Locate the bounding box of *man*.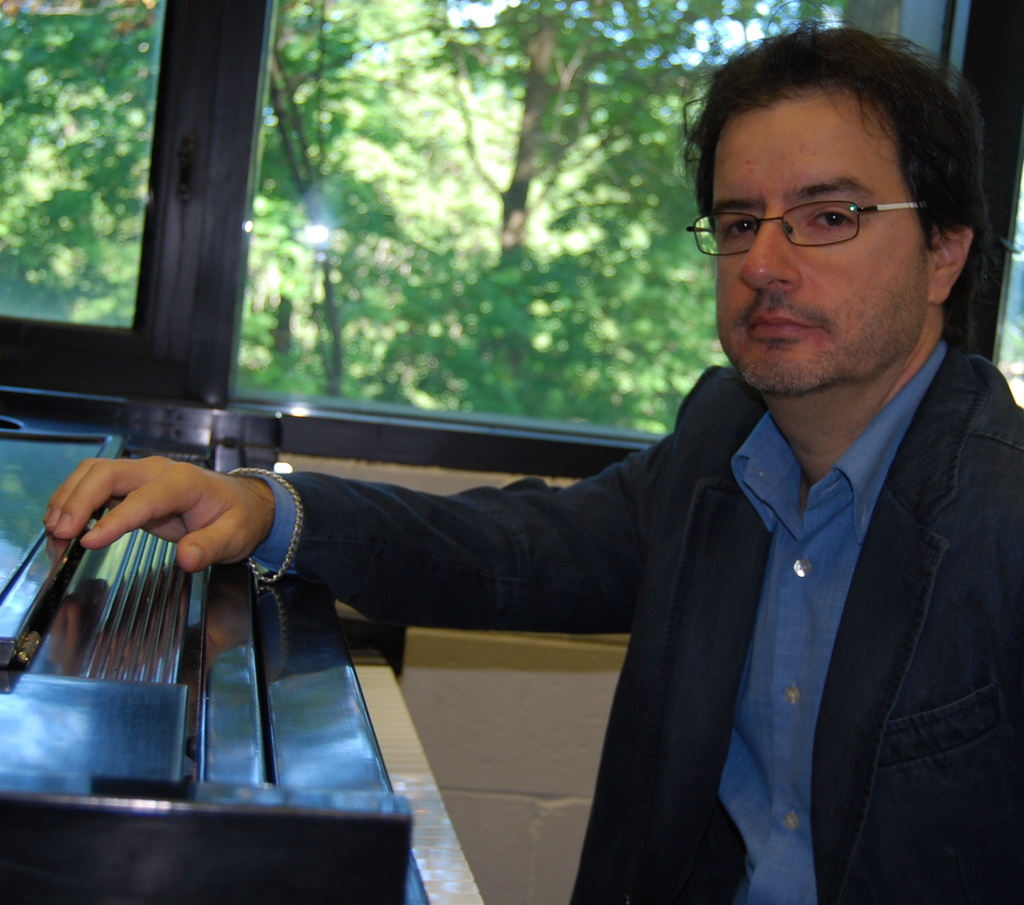
Bounding box: l=44, t=24, r=1023, b=903.
